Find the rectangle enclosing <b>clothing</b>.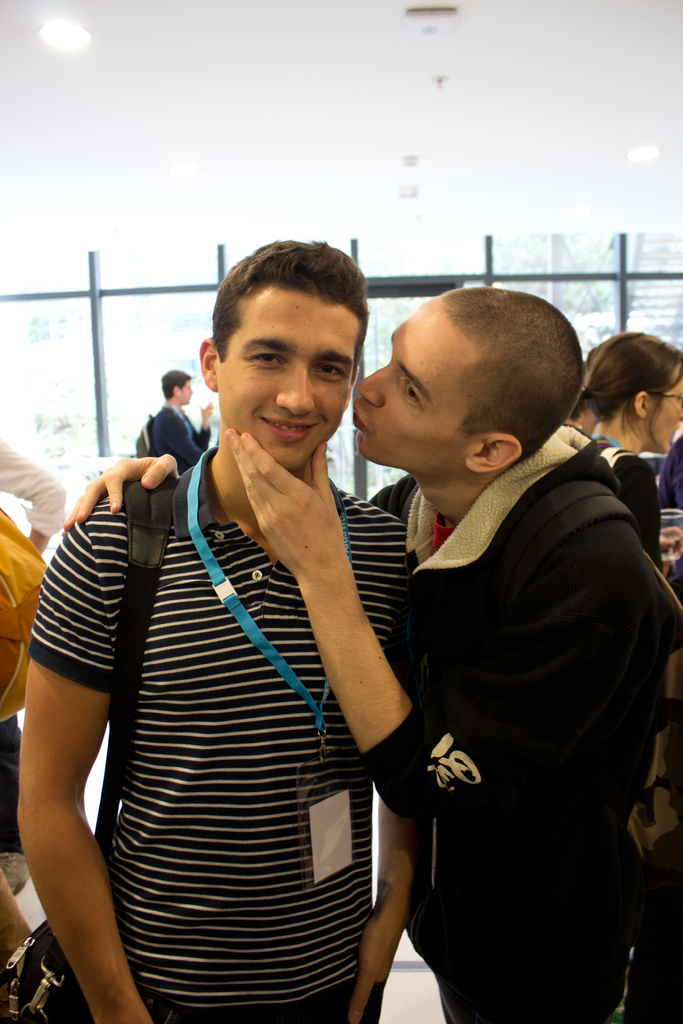
x1=0 y1=433 x2=70 y2=865.
